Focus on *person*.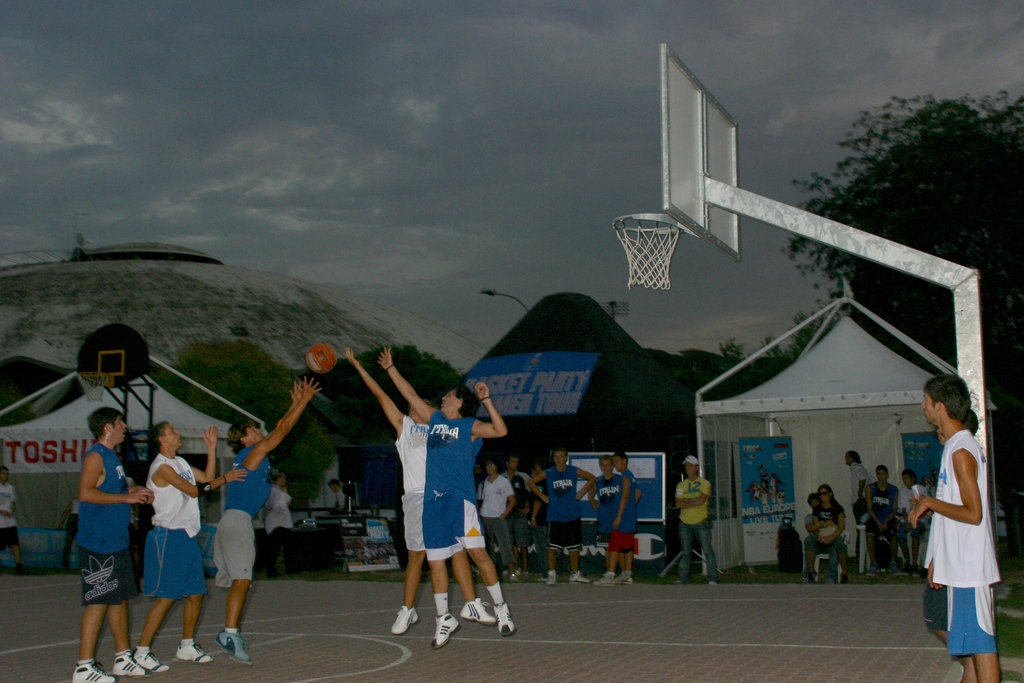
Focused at (909, 372, 1008, 682).
